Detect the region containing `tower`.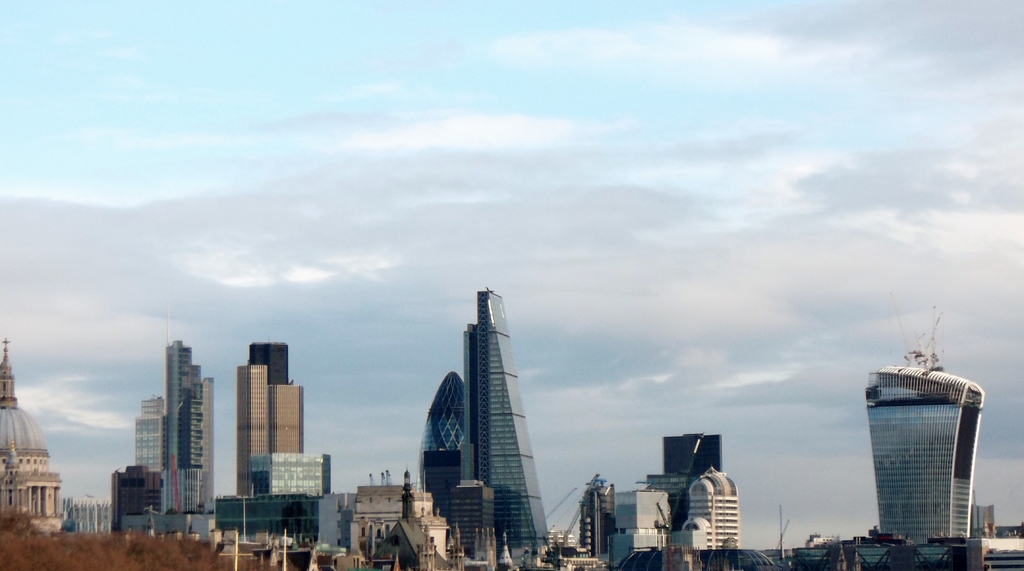
bbox=[646, 431, 733, 570].
